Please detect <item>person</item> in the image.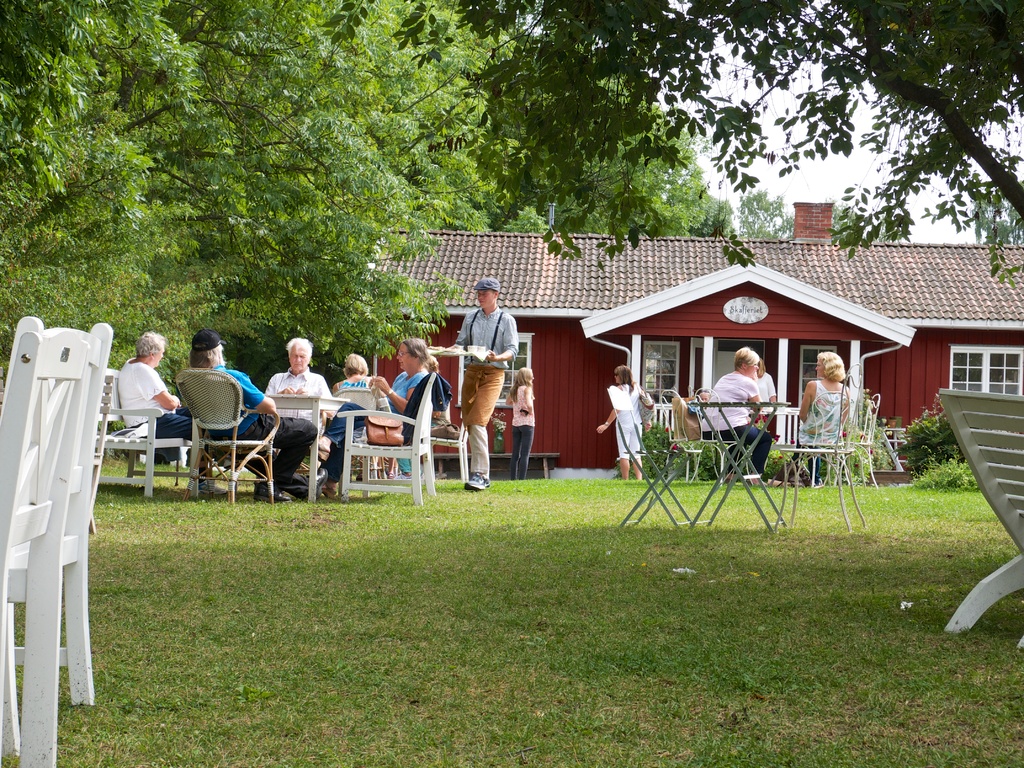
[x1=364, y1=331, x2=449, y2=478].
